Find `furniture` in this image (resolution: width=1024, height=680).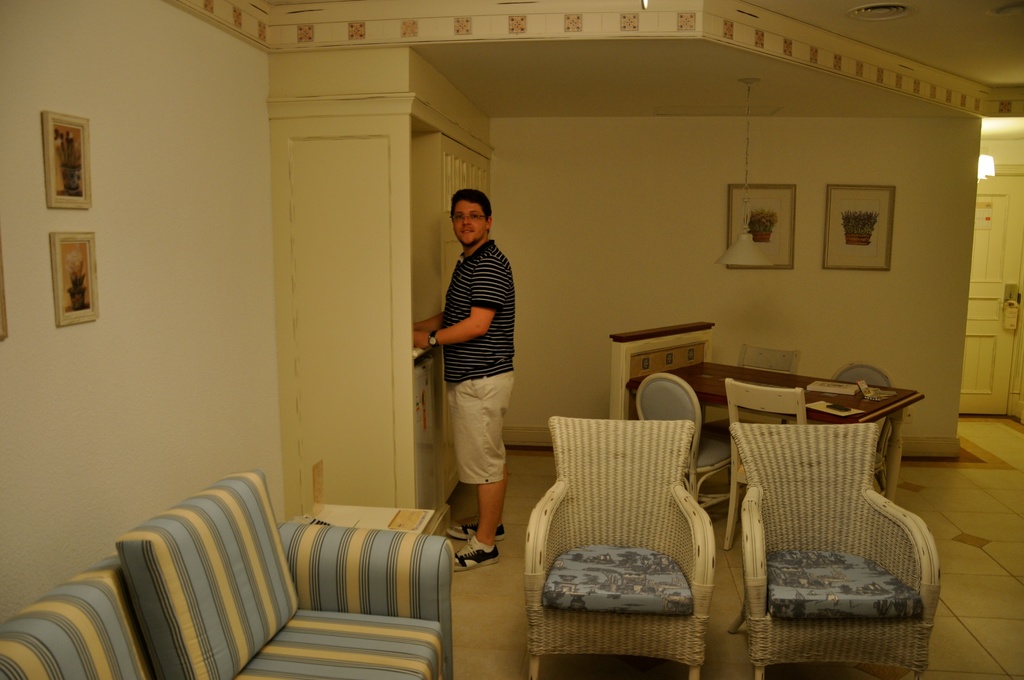
[x1=634, y1=370, x2=742, y2=508].
